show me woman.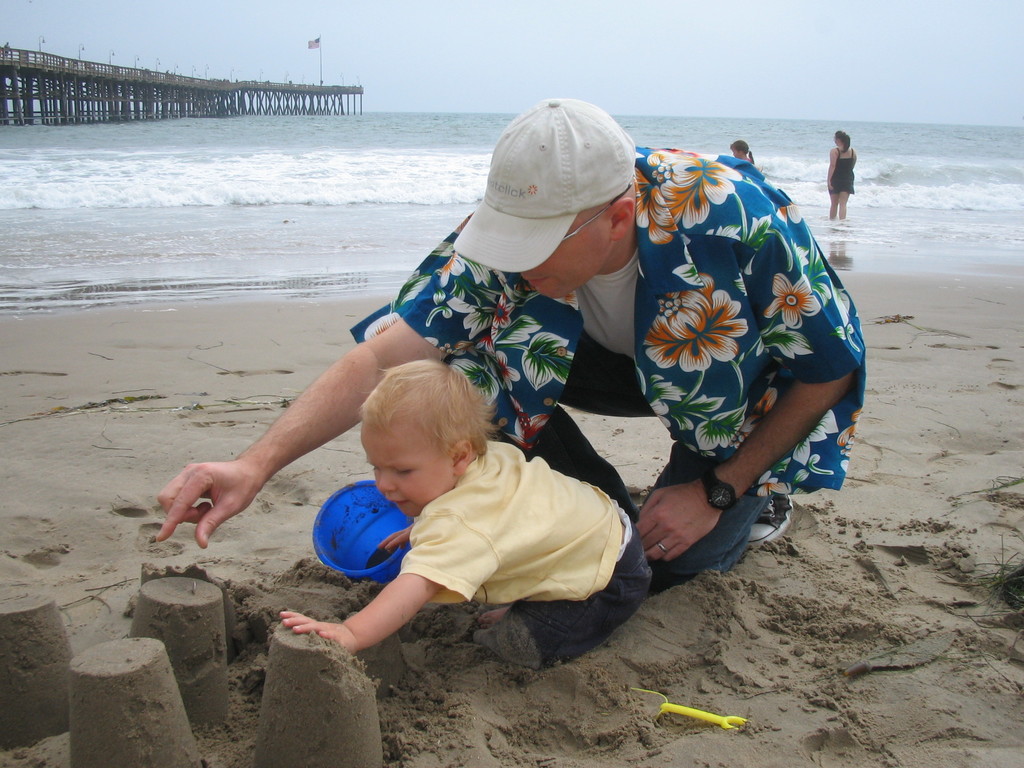
woman is here: bbox(829, 129, 854, 217).
